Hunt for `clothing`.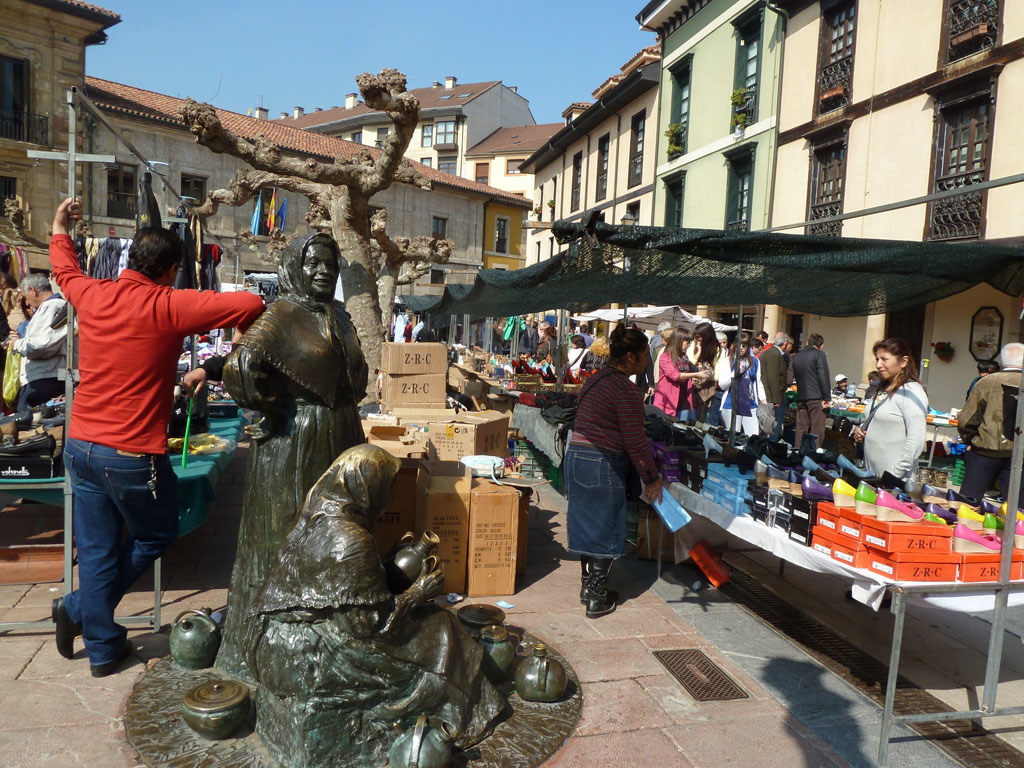
Hunted down at [8,327,23,408].
